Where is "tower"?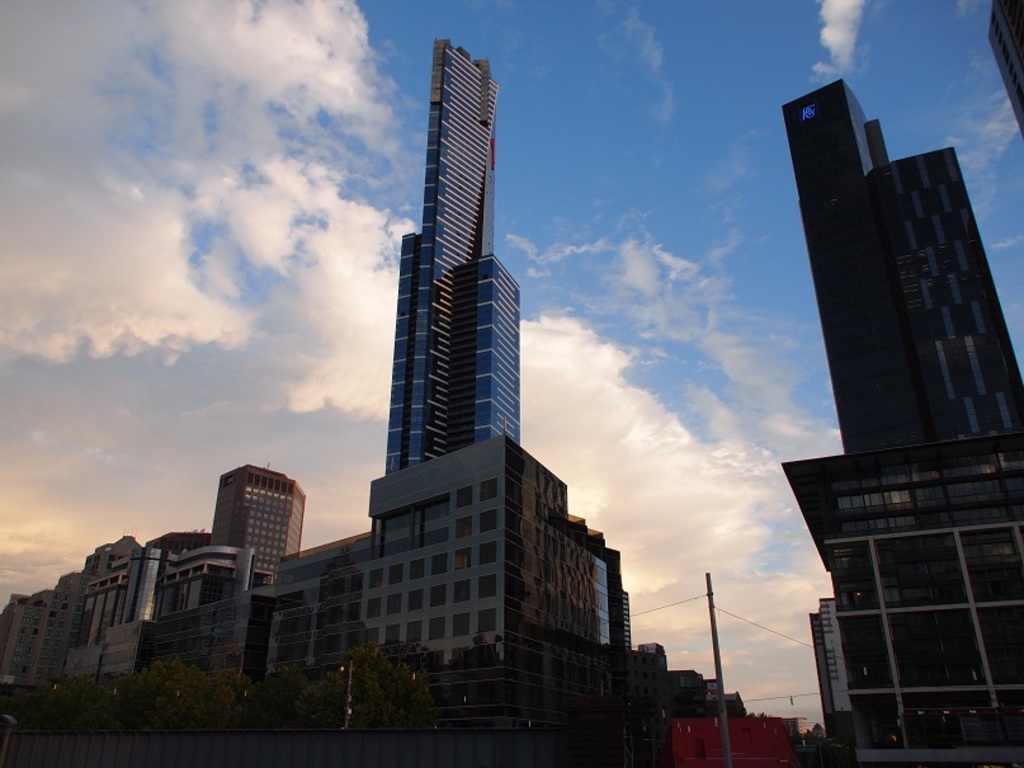
{"x1": 249, "y1": 11, "x2": 634, "y2": 749}.
